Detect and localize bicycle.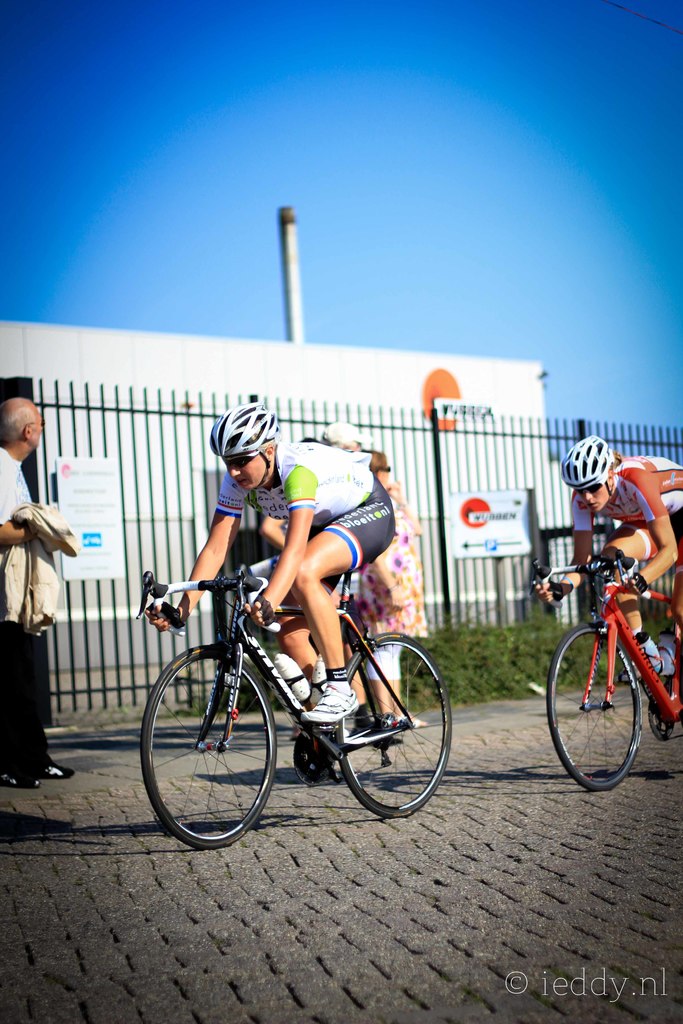
Localized at (left=139, top=549, right=448, bottom=838).
